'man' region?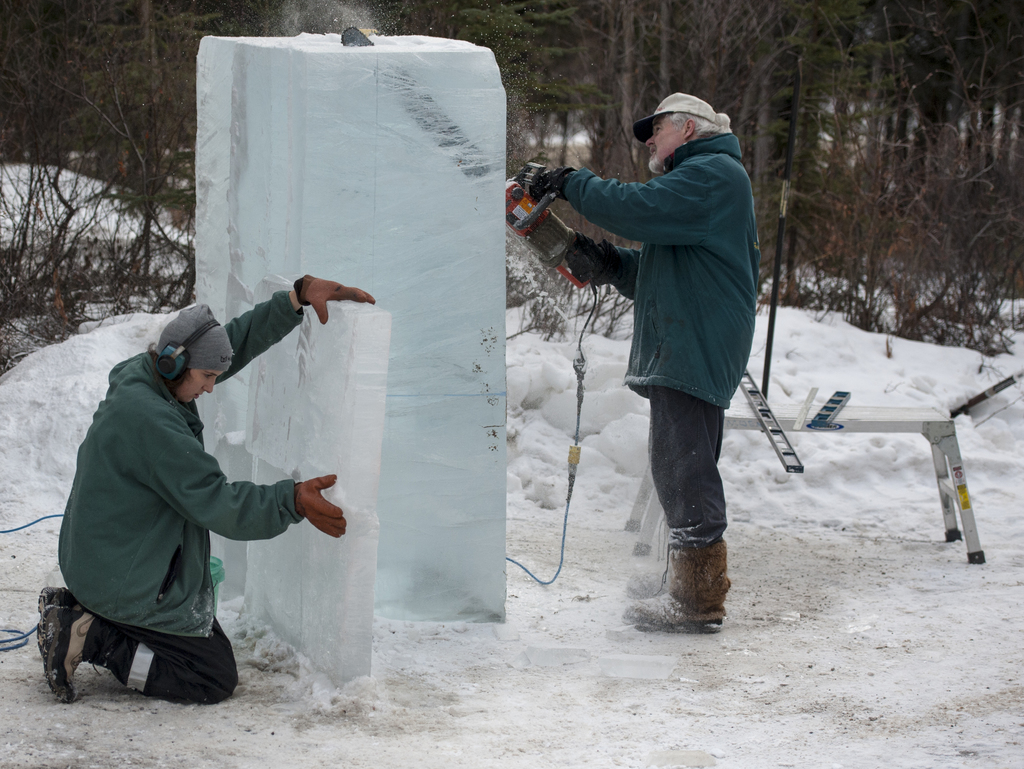
BBox(550, 71, 787, 638)
